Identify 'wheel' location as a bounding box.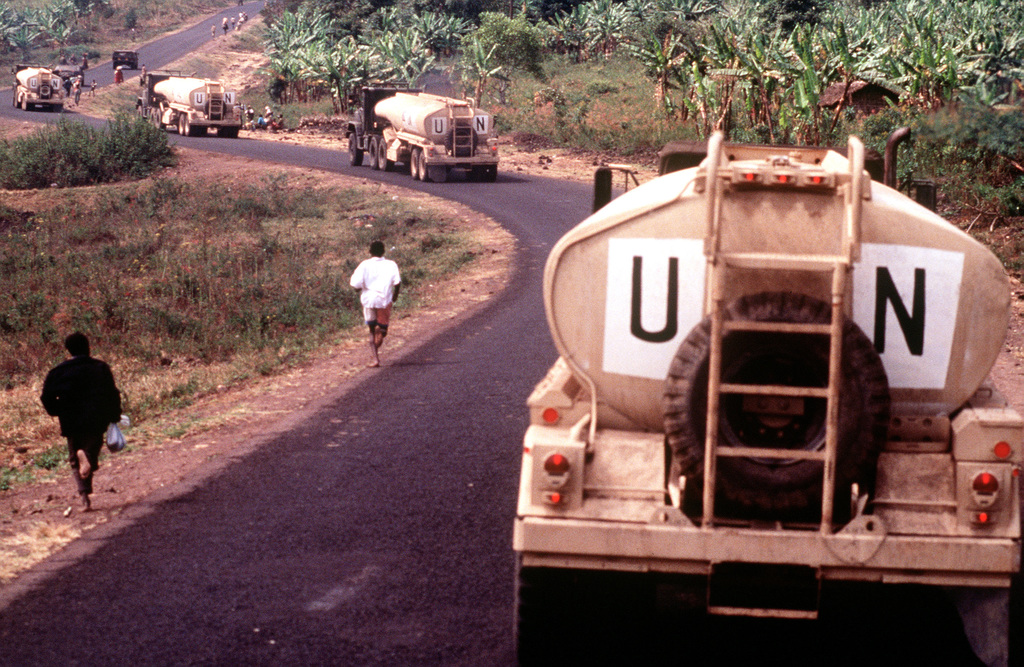
x1=420, y1=147, x2=442, y2=182.
